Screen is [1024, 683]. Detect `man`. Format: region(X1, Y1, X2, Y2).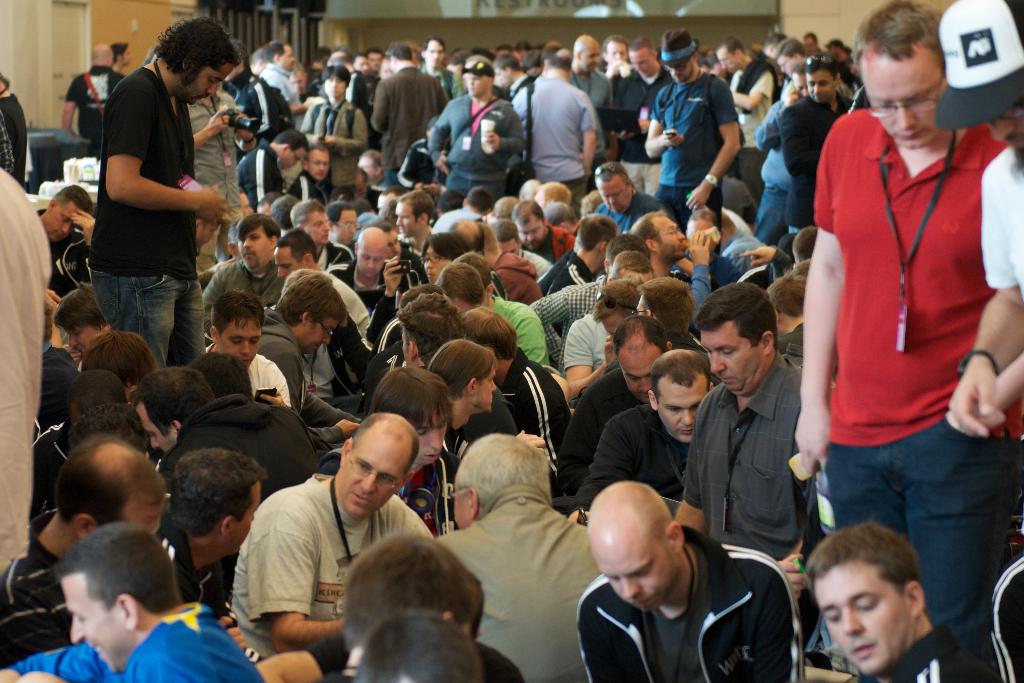
region(291, 144, 337, 211).
